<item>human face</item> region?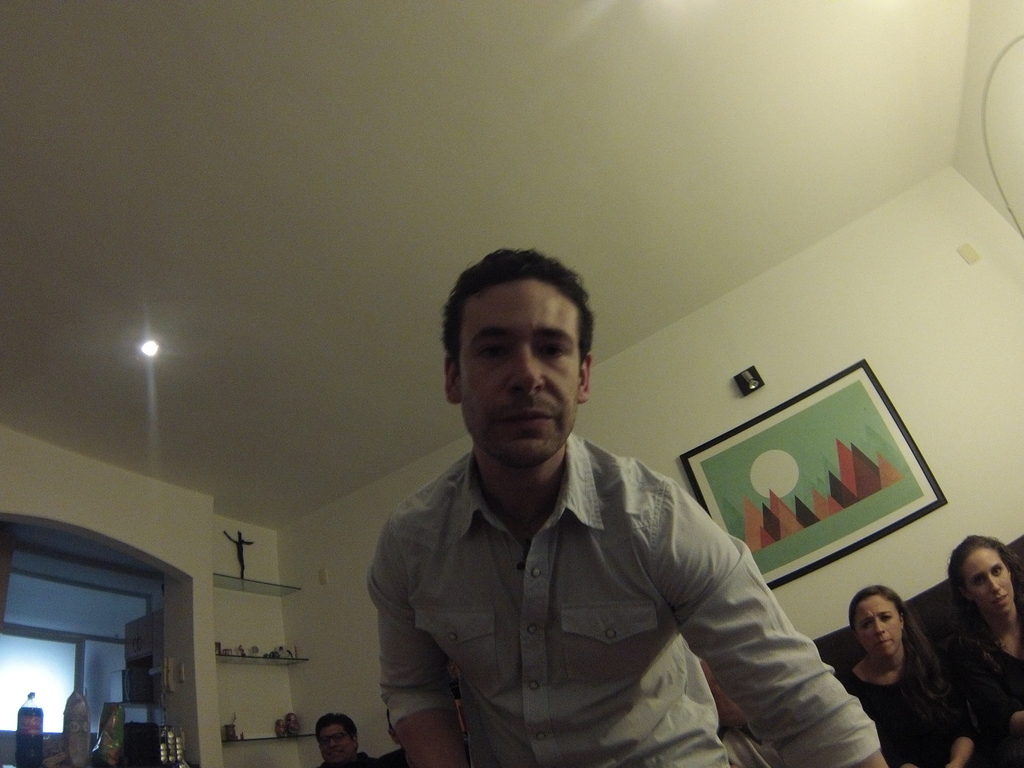
[x1=454, y1=282, x2=584, y2=465]
